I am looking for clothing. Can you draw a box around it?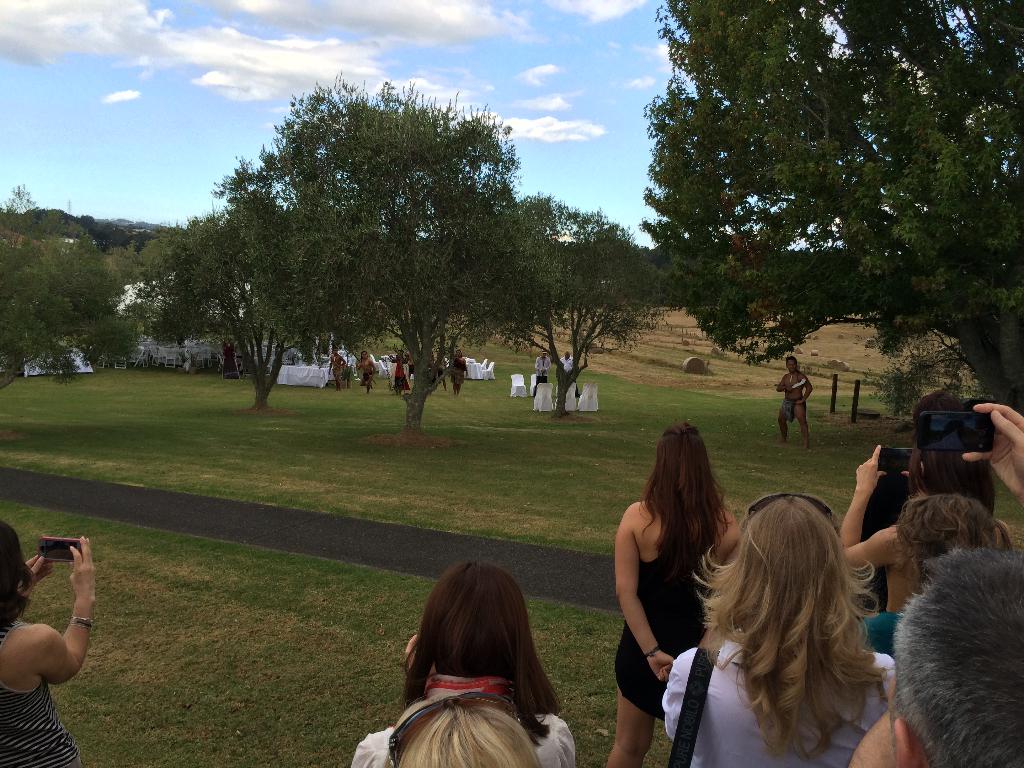
Sure, the bounding box is <bbox>392, 351, 408, 392</bbox>.
